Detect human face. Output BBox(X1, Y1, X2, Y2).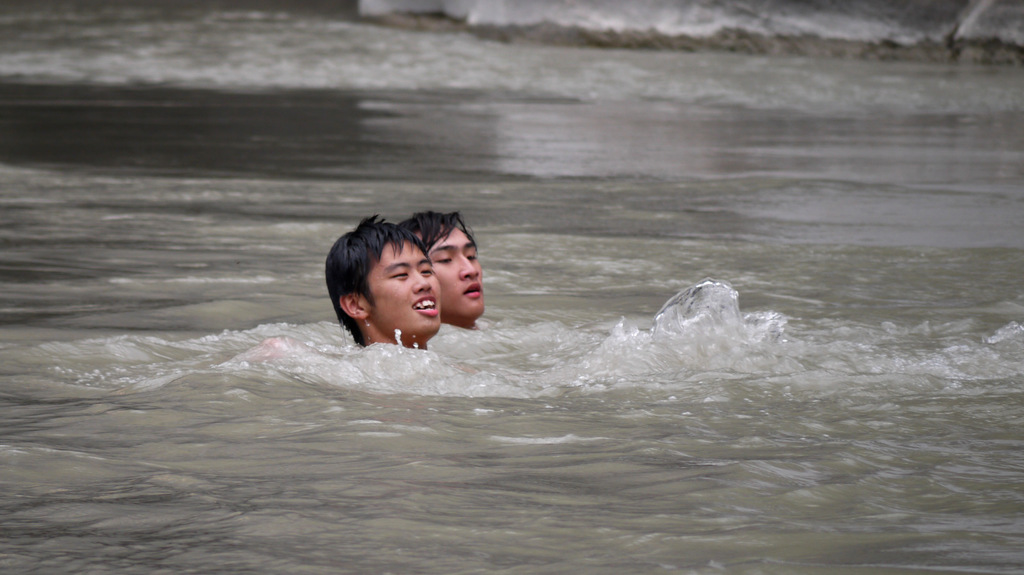
BBox(356, 232, 448, 342).
